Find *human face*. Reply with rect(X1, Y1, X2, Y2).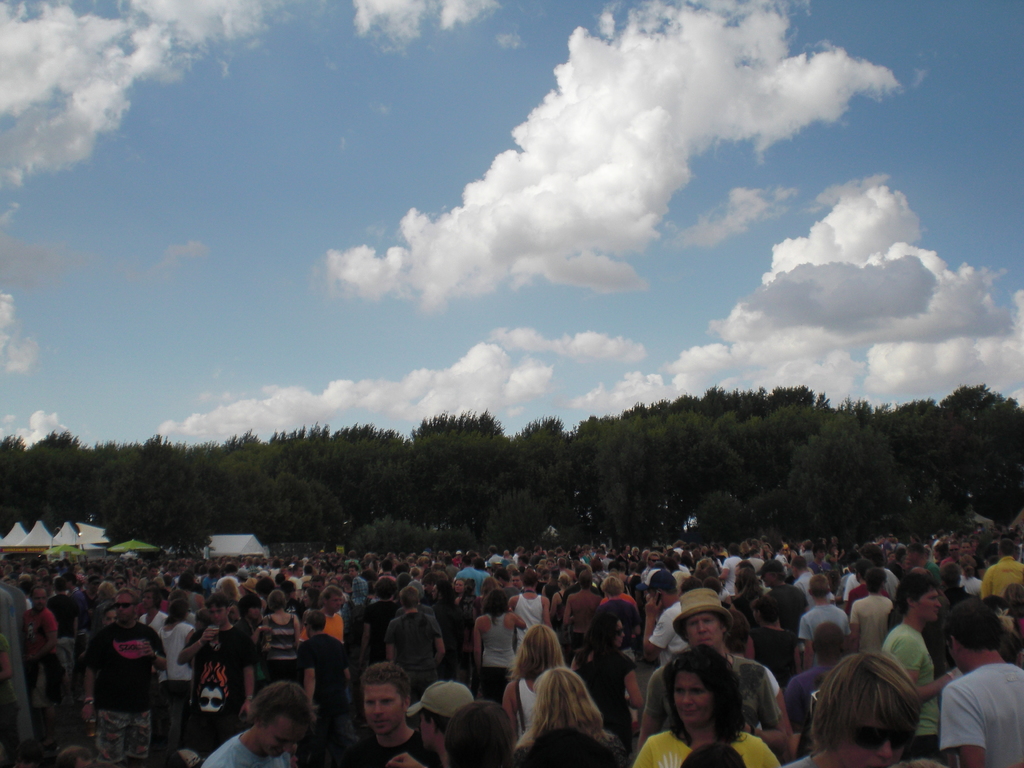
rect(916, 596, 943, 625).
